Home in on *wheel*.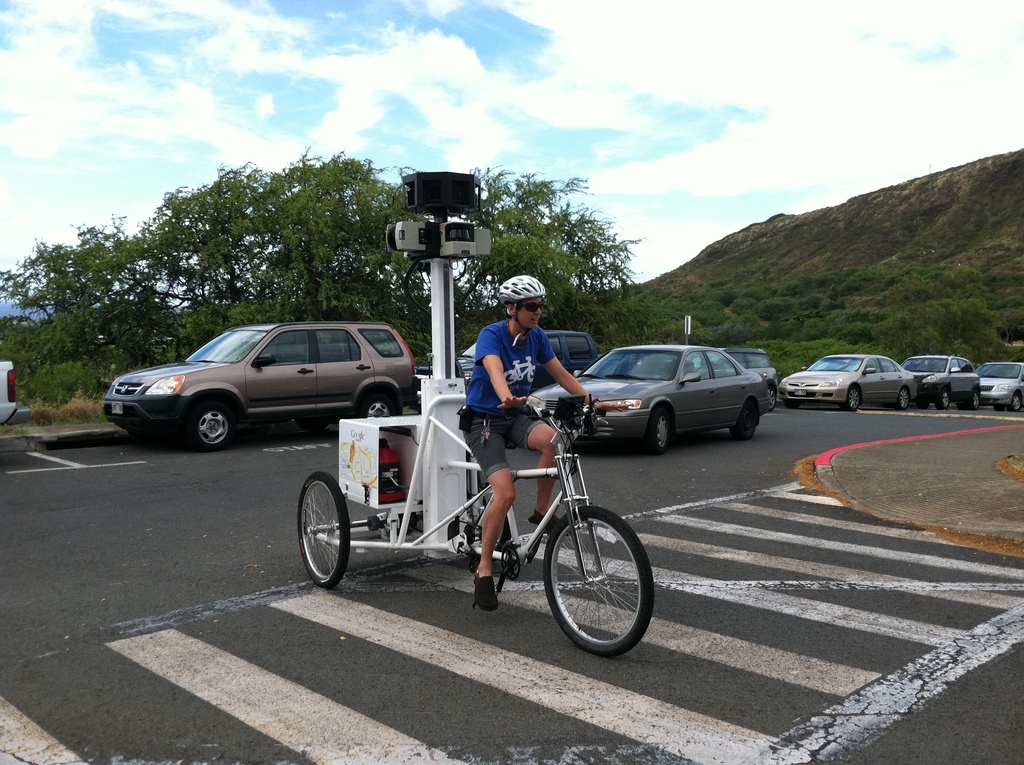
Homed in at <bbox>646, 412, 675, 452</bbox>.
